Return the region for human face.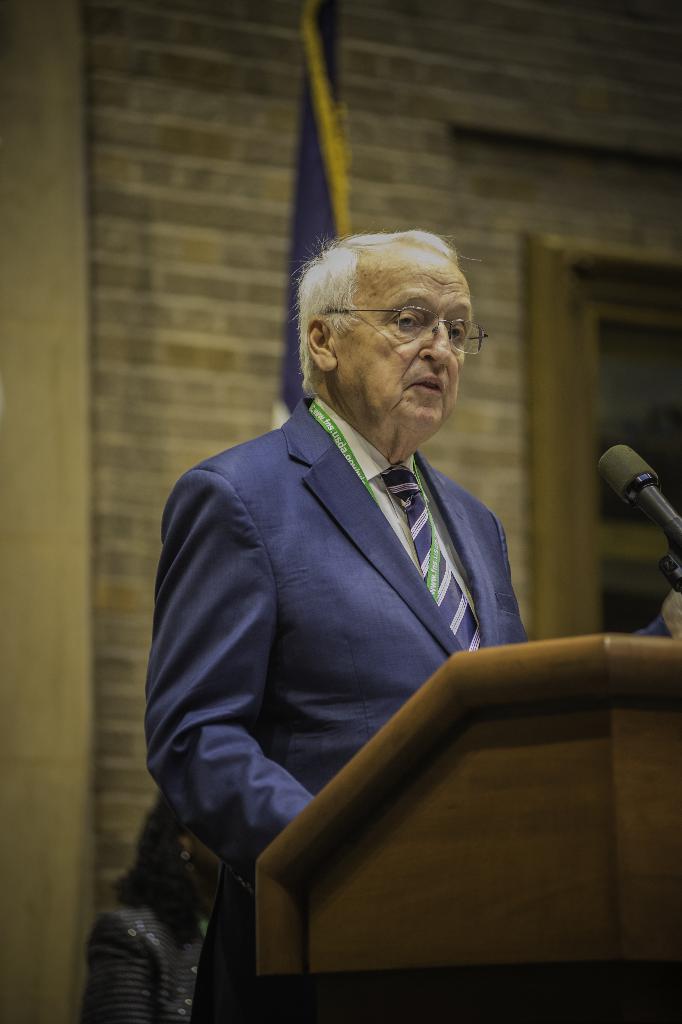
{"left": 329, "top": 232, "right": 473, "bottom": 451}.
